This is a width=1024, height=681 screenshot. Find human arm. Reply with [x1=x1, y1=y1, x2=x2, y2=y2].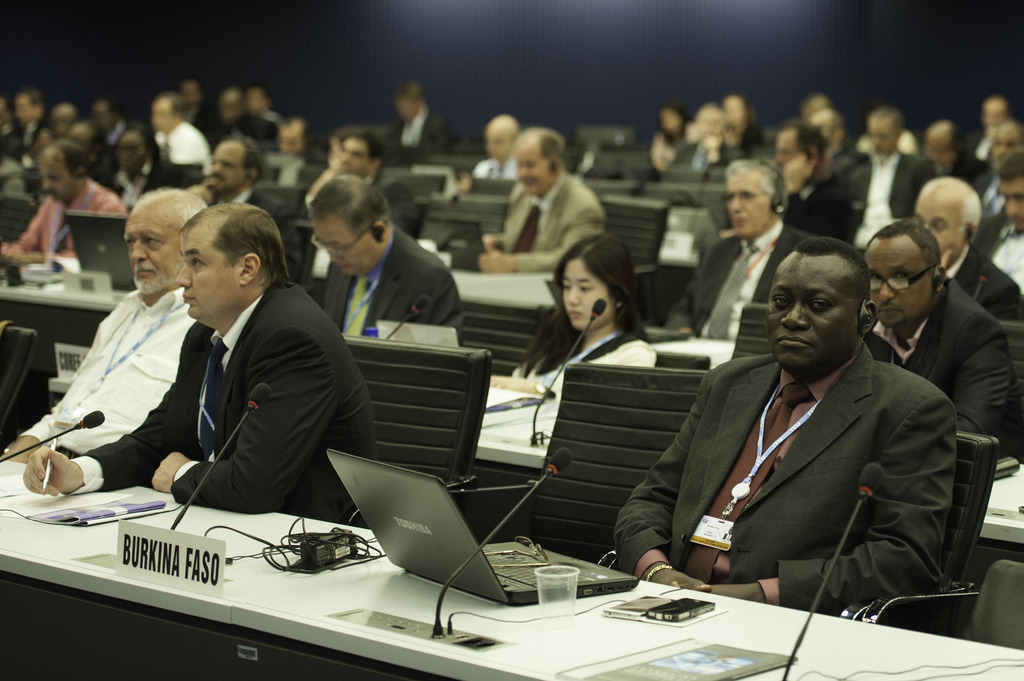
[x1=407, y1=263, x2=476, y2=355].
